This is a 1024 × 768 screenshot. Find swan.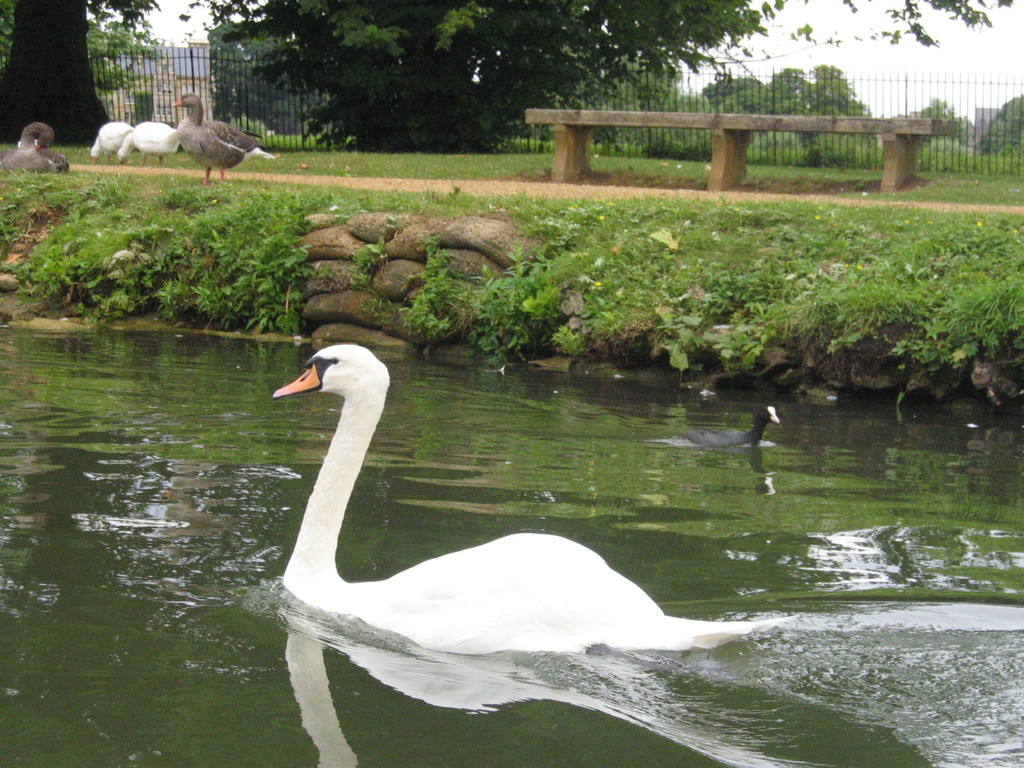
Bounding box: <box>86,120,135,164</box>.
